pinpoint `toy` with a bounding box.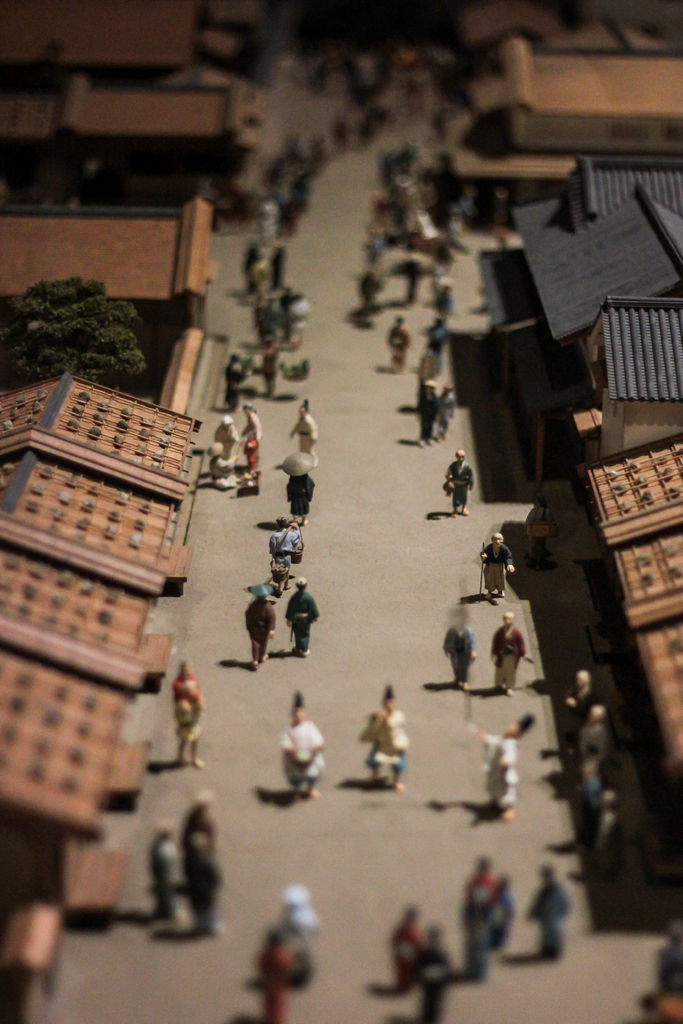
l=212, t=412, r=236, b=456.
